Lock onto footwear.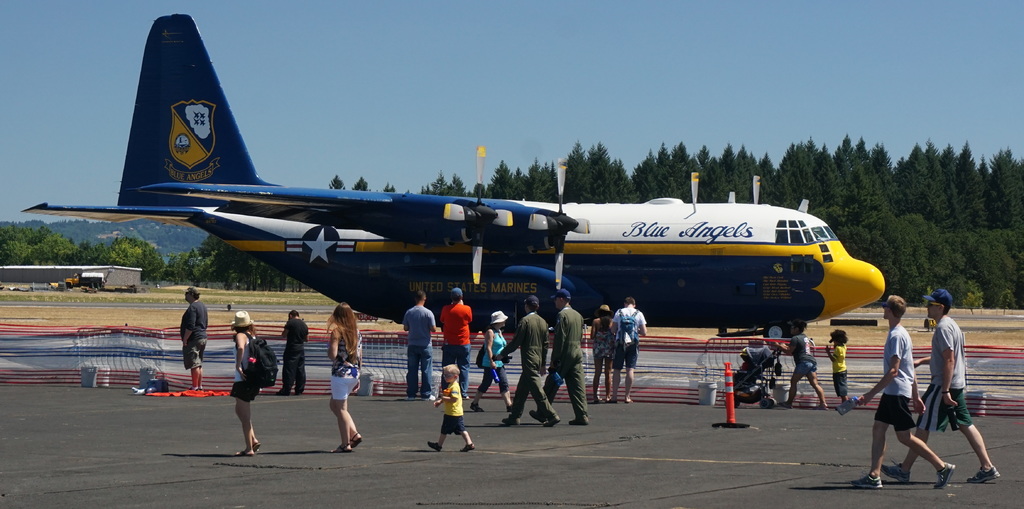
Locked: BBox(508, 405, 511, 410).
